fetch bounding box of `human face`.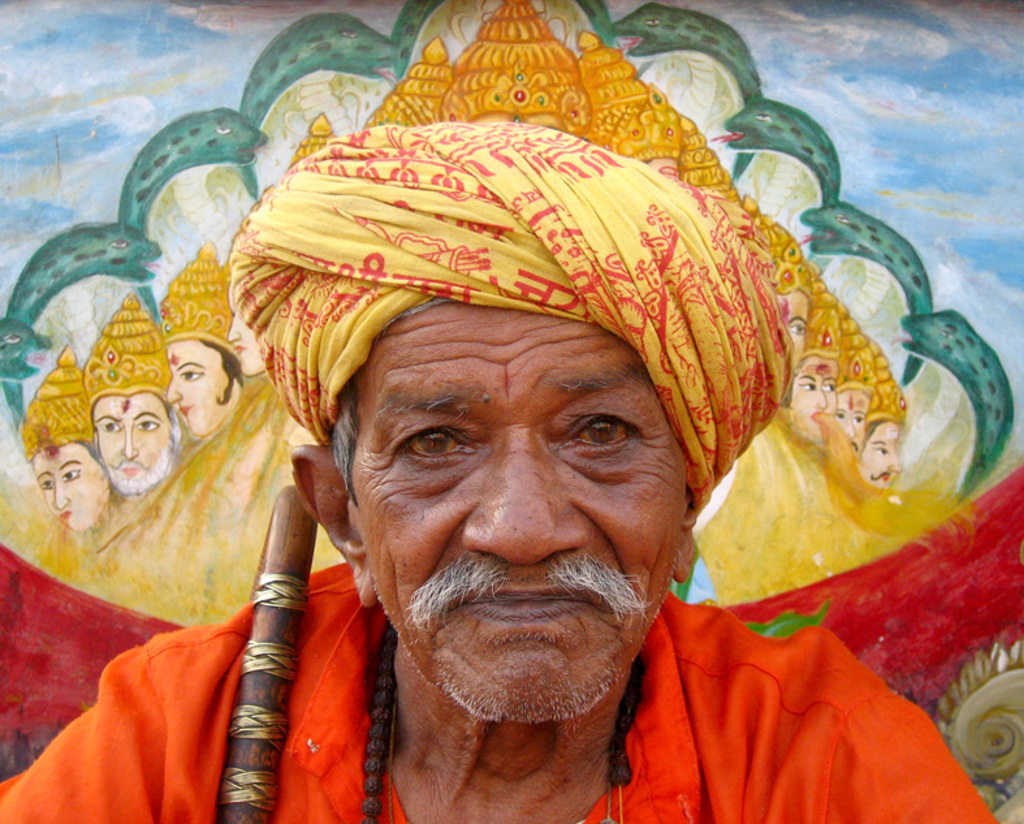
Bbox: <region>774, 290, 809, 366</region>.
